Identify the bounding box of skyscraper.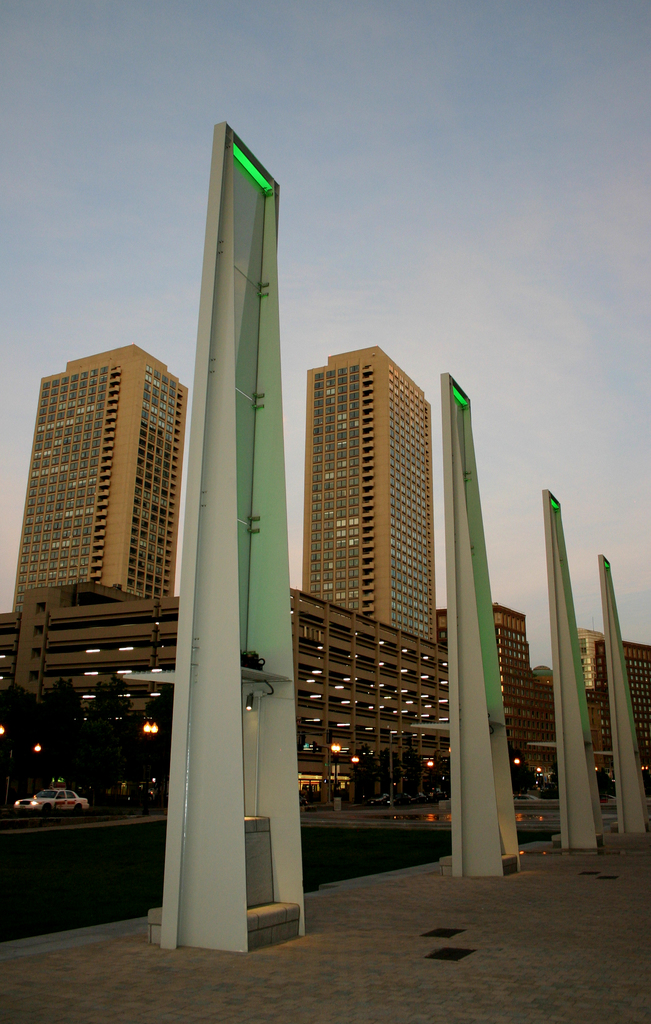
select_region(465, 605, 565, 736).
